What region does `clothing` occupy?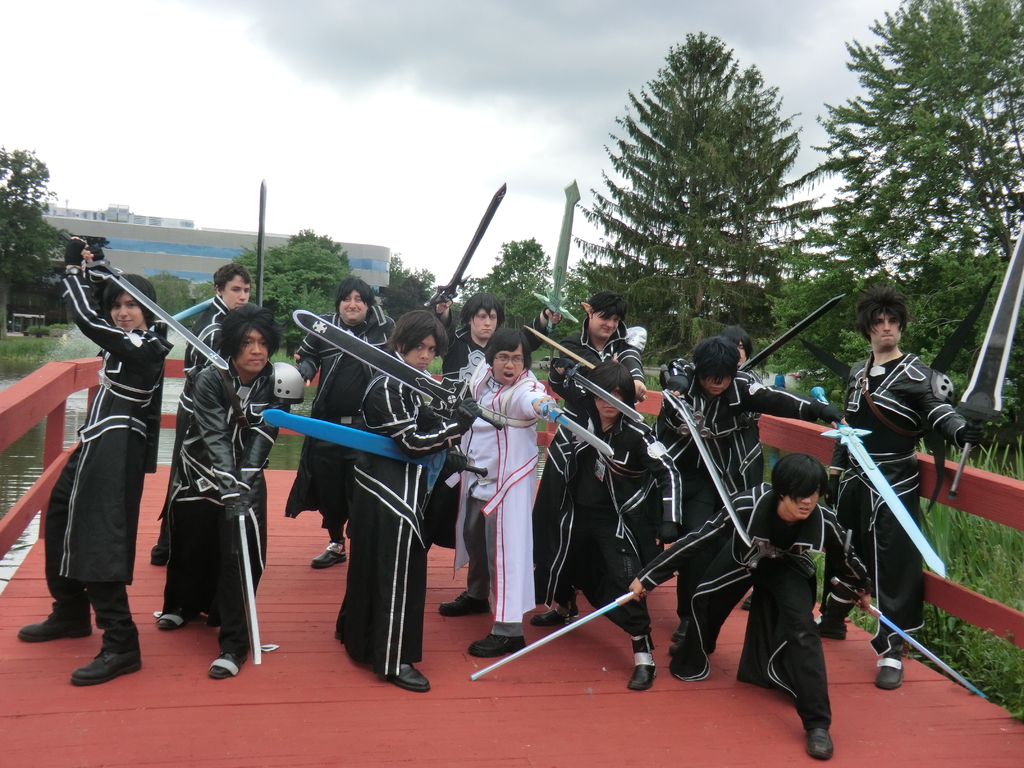
Rect(635, 492, 880, 734).
